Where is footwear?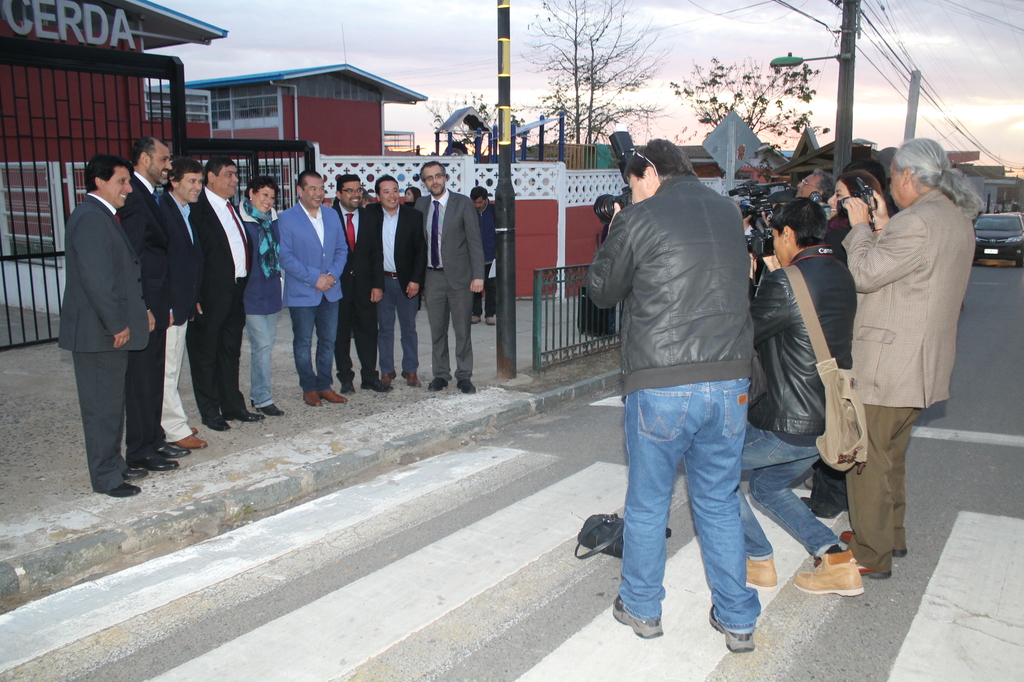
(x1=834, y1=520, x2=909, y2=565).
